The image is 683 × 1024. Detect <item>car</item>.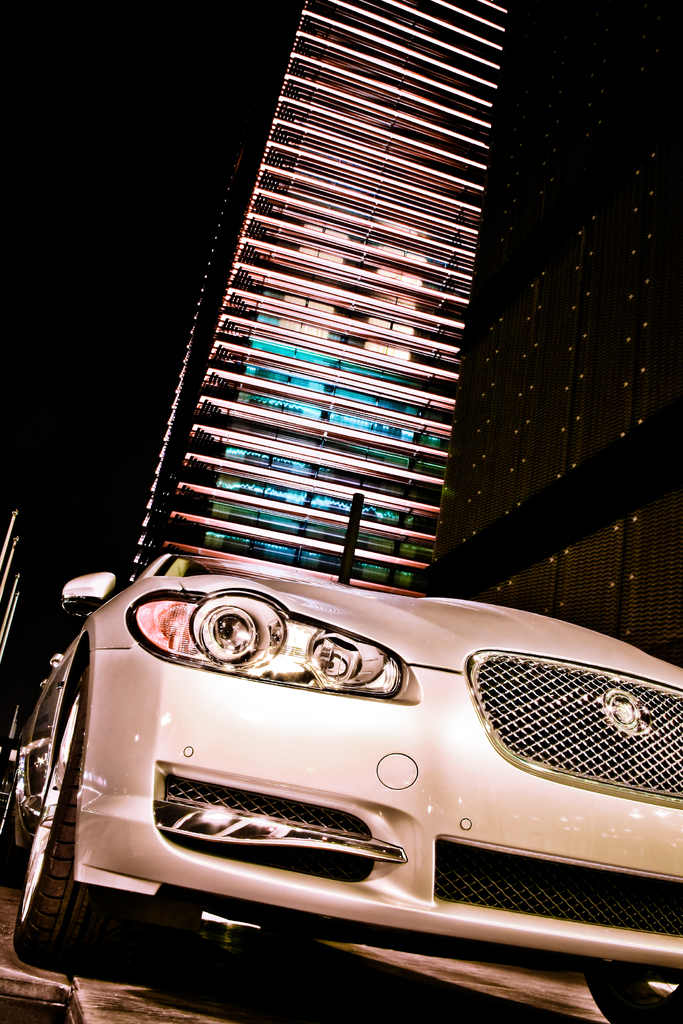
Detection: 1, 543, 682, 1022.
